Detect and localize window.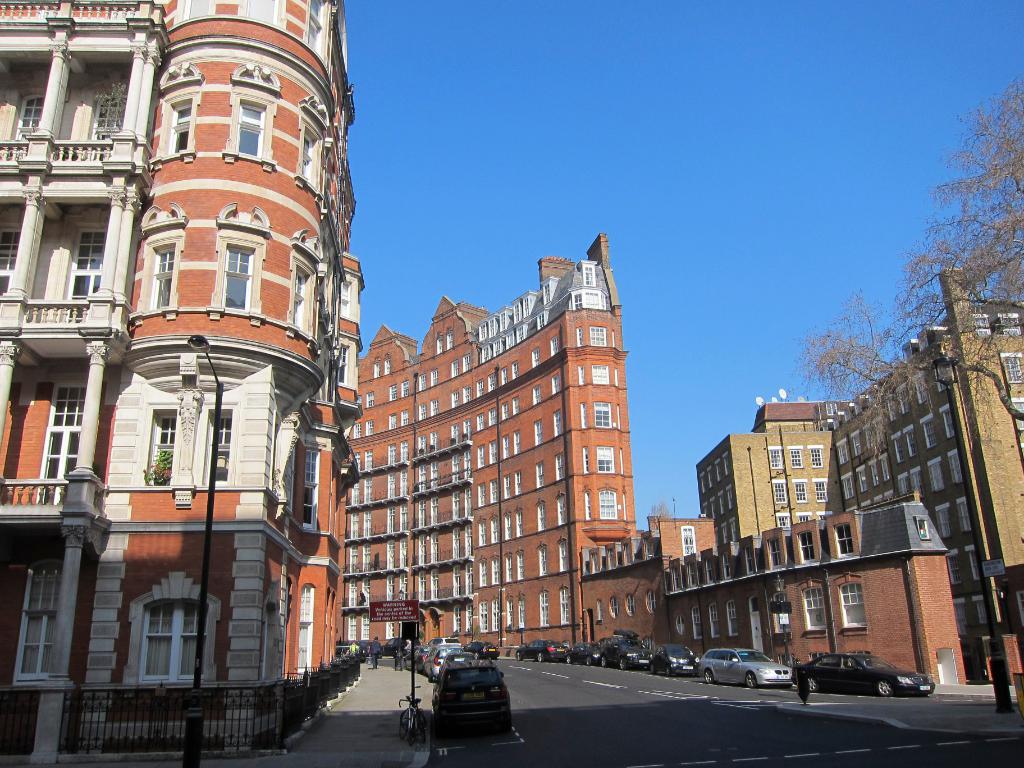
Localized at crop(513, 429, 520, 452).
